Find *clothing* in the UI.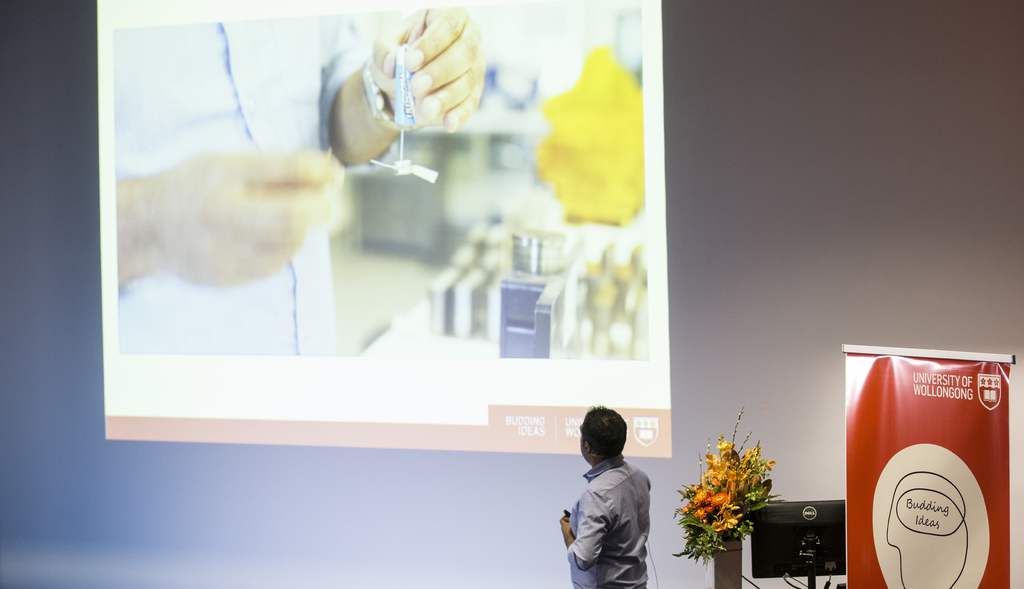
UI element at x1=118, y1=12, x2=372, y2=351.
